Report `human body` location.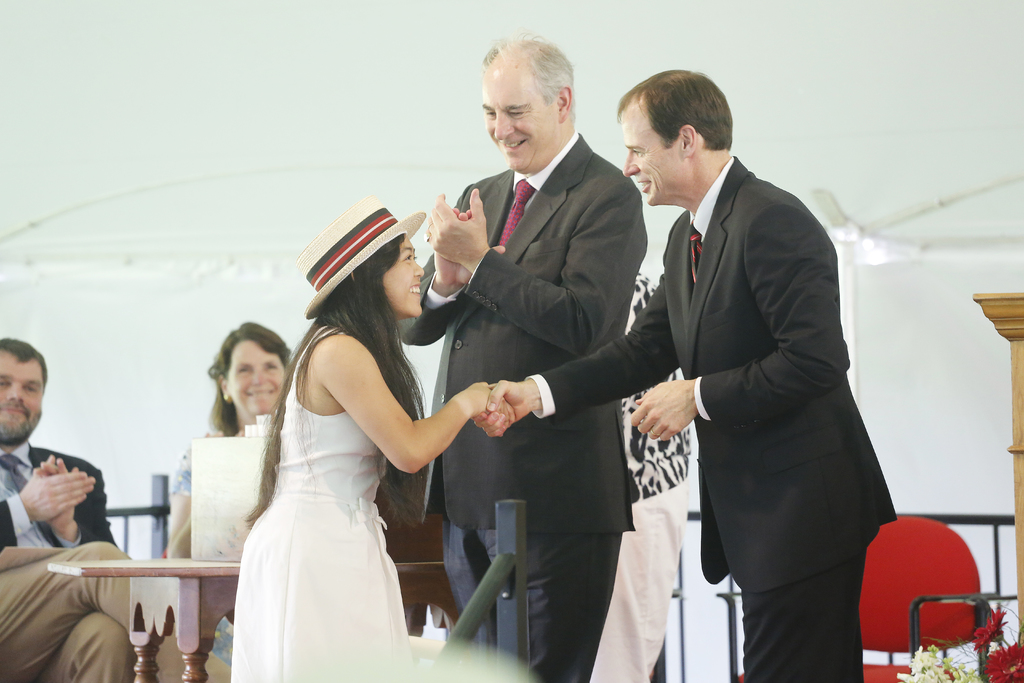
Report: rect(159, 315, 296, 682).
